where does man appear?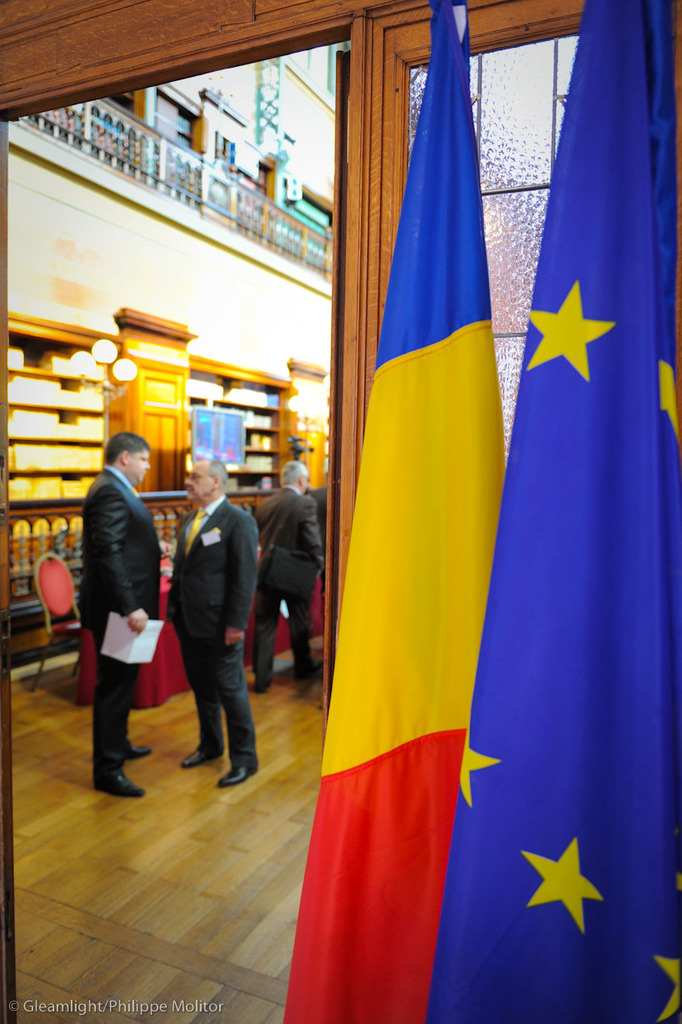
Appears at BBox(165, 450, 258, 792).
